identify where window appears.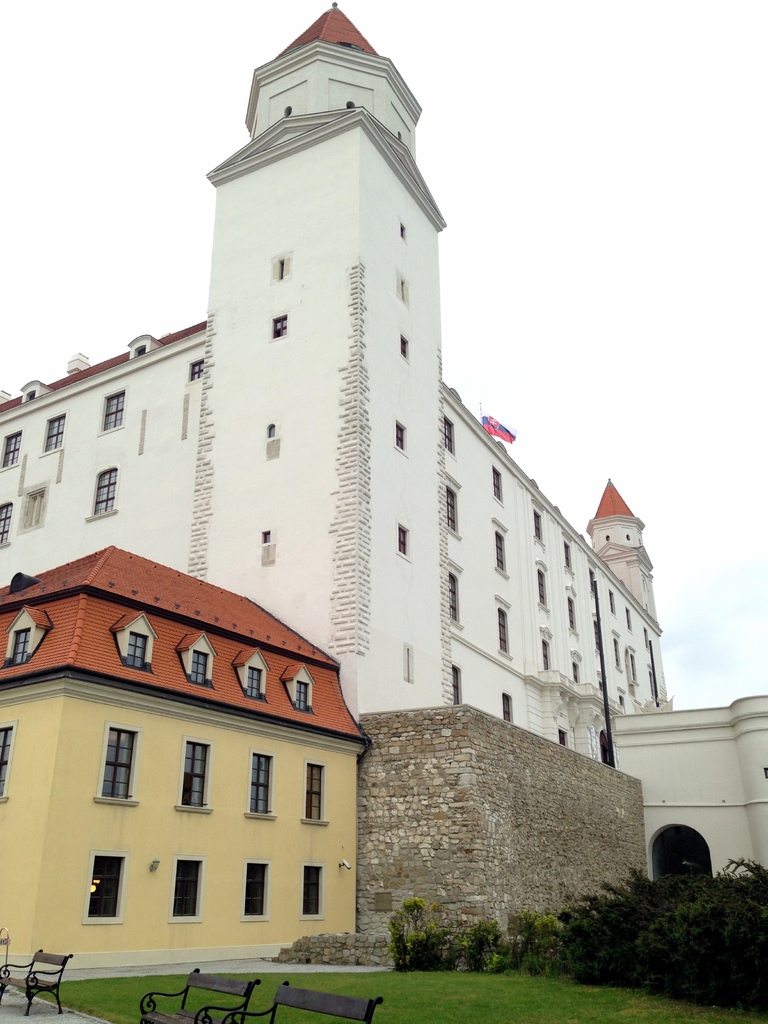
Appears at region(182, 741, 217, 811).
